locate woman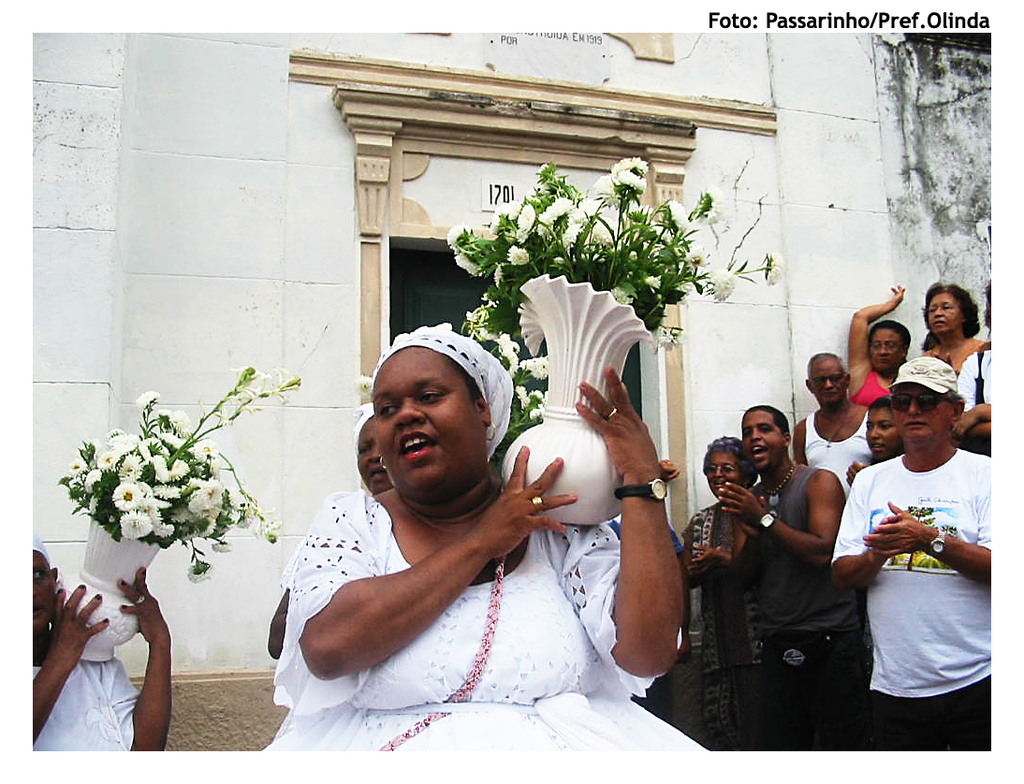
box(843, 282, 910, 404)
